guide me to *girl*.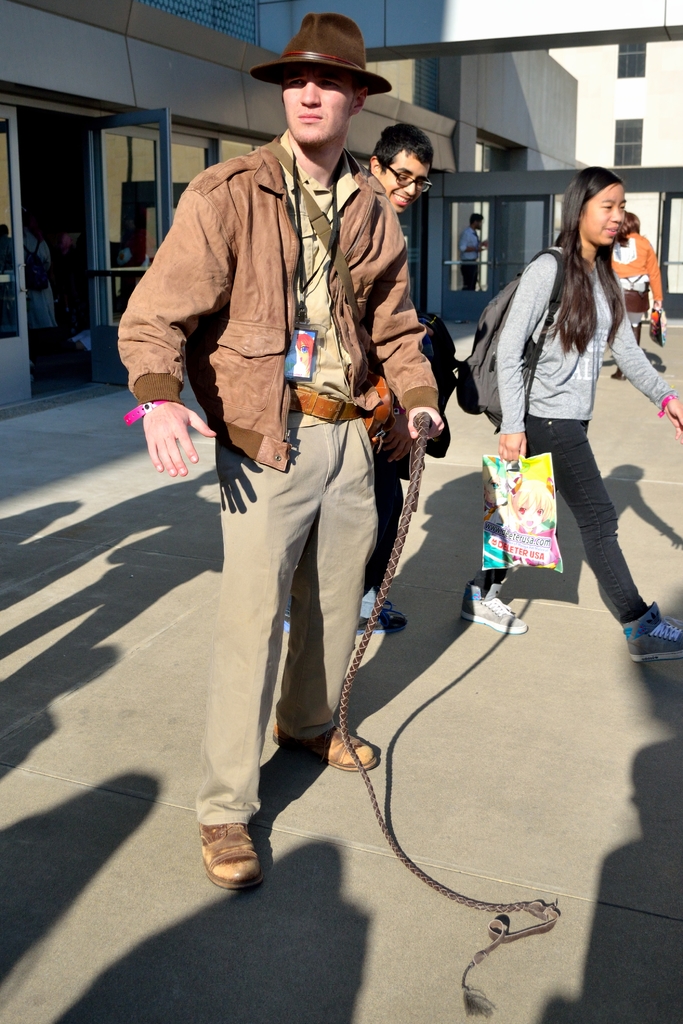
Guidance: 465/161/682/671.
